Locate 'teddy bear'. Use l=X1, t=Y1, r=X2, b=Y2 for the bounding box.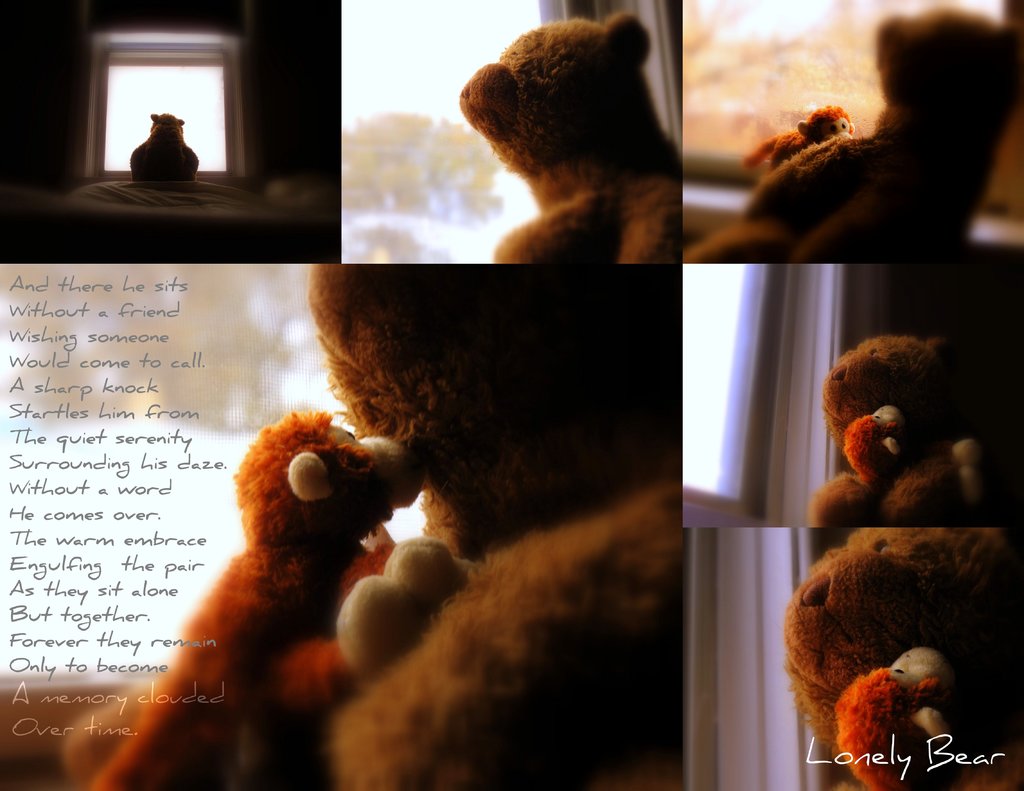
l=457, t=11, r=685, b=263.
